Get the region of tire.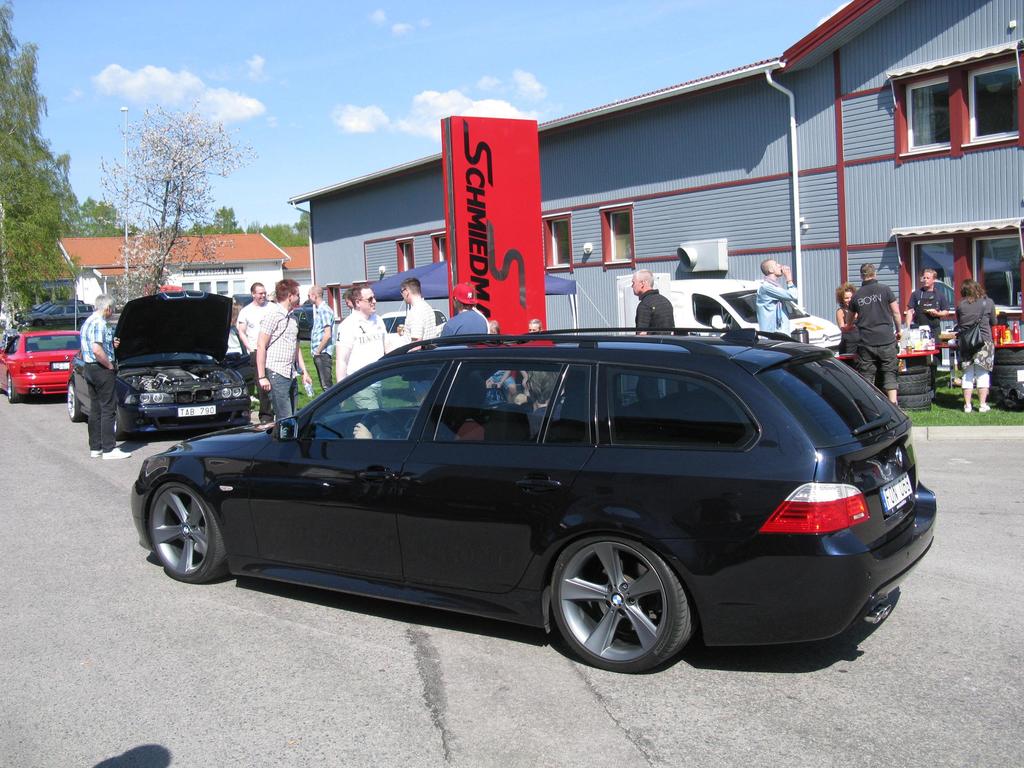
109,406,123,438.
